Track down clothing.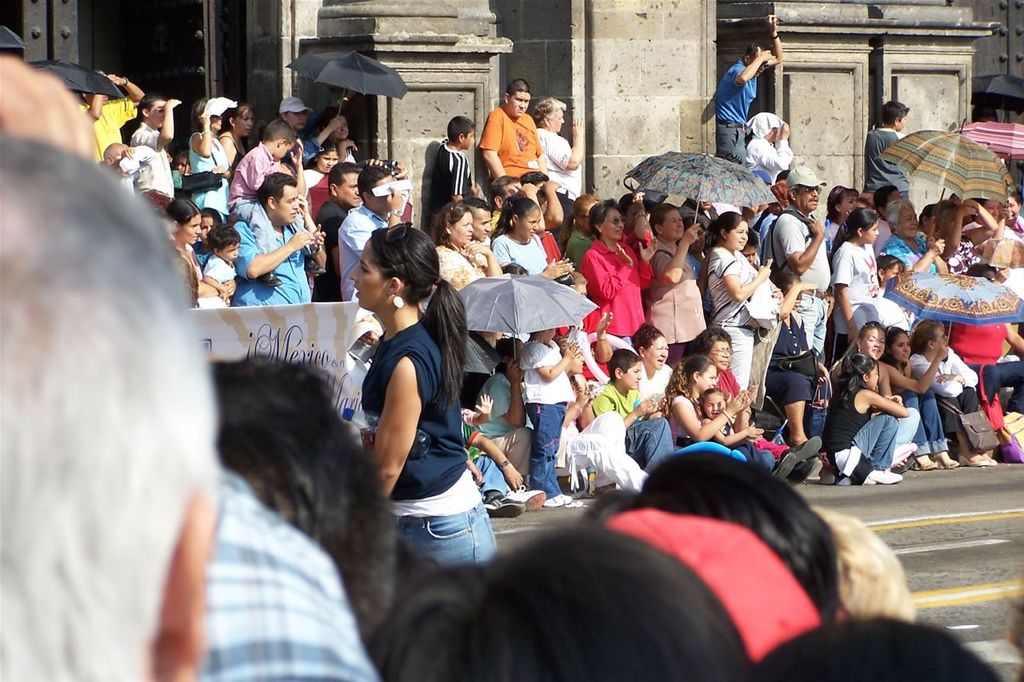
Tracked to left=226, top=146, right=269, bottom=211.
